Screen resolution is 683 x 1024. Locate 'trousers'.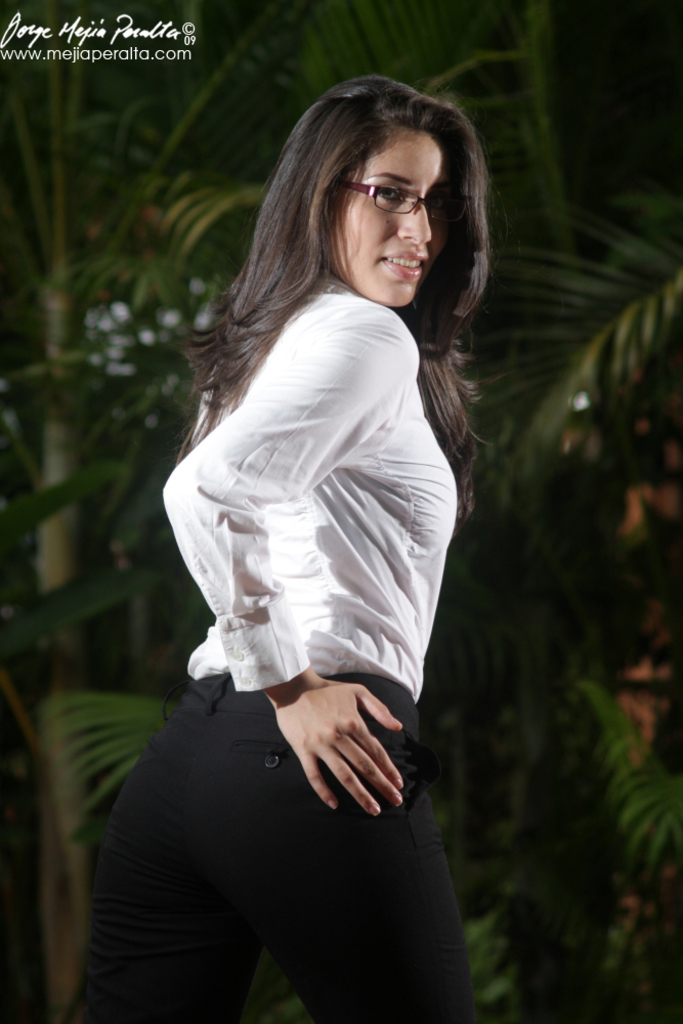
locate(118, 689, 460, 1009).
